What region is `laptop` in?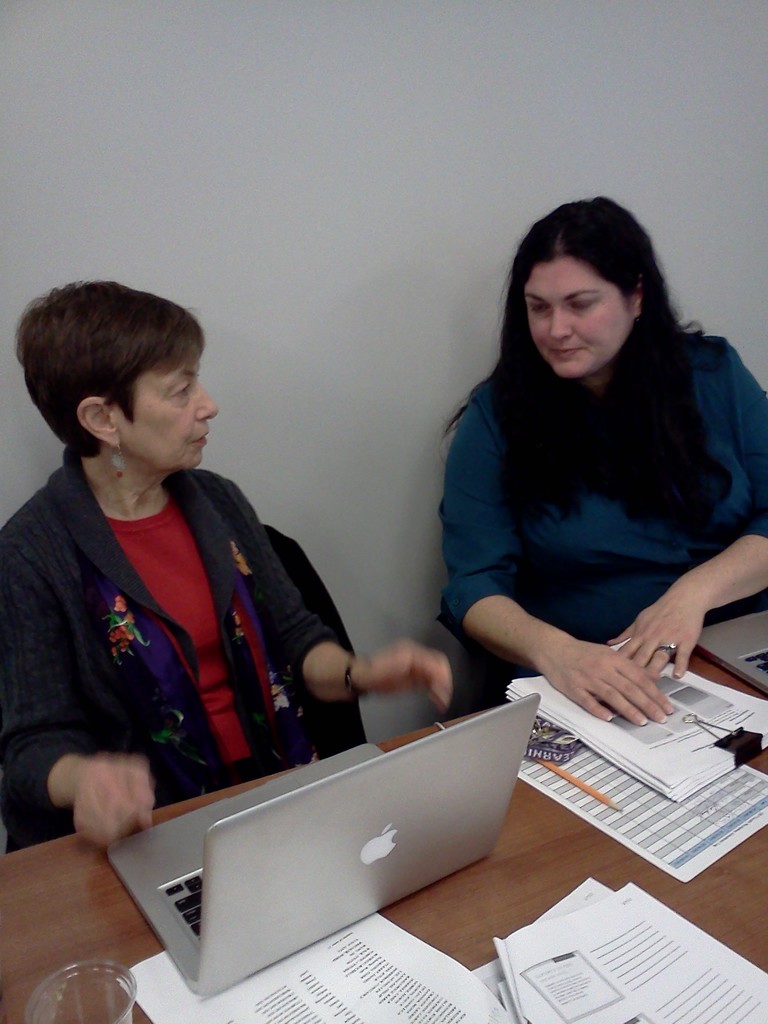
bbox(100, 693, 541, 1002).
